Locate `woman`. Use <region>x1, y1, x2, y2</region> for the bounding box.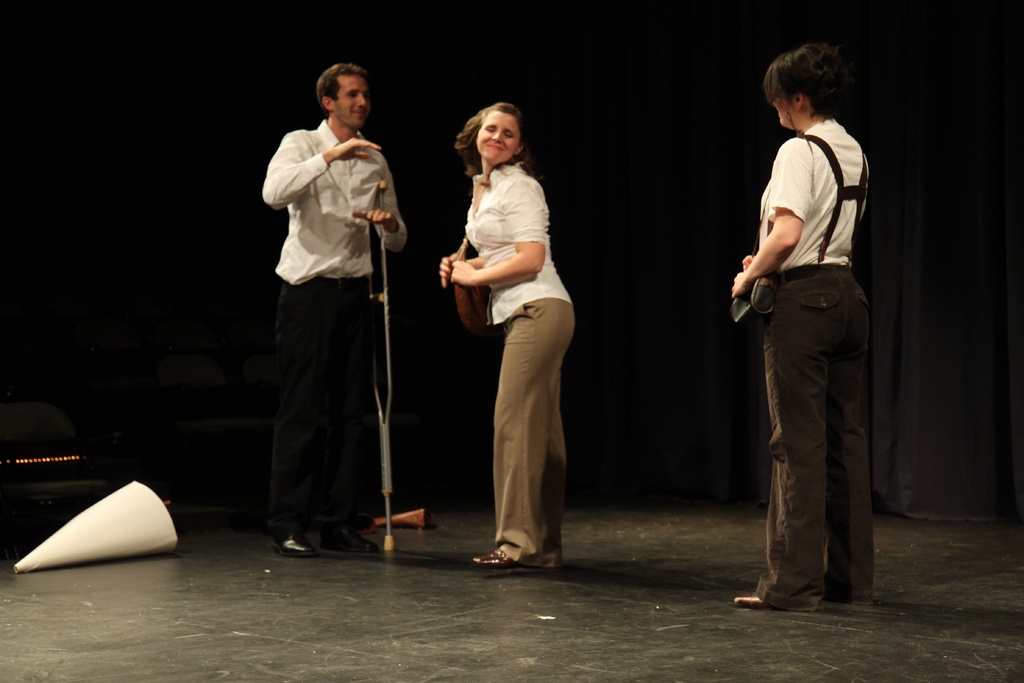
<region>731, 47, 875, 611</region>.
